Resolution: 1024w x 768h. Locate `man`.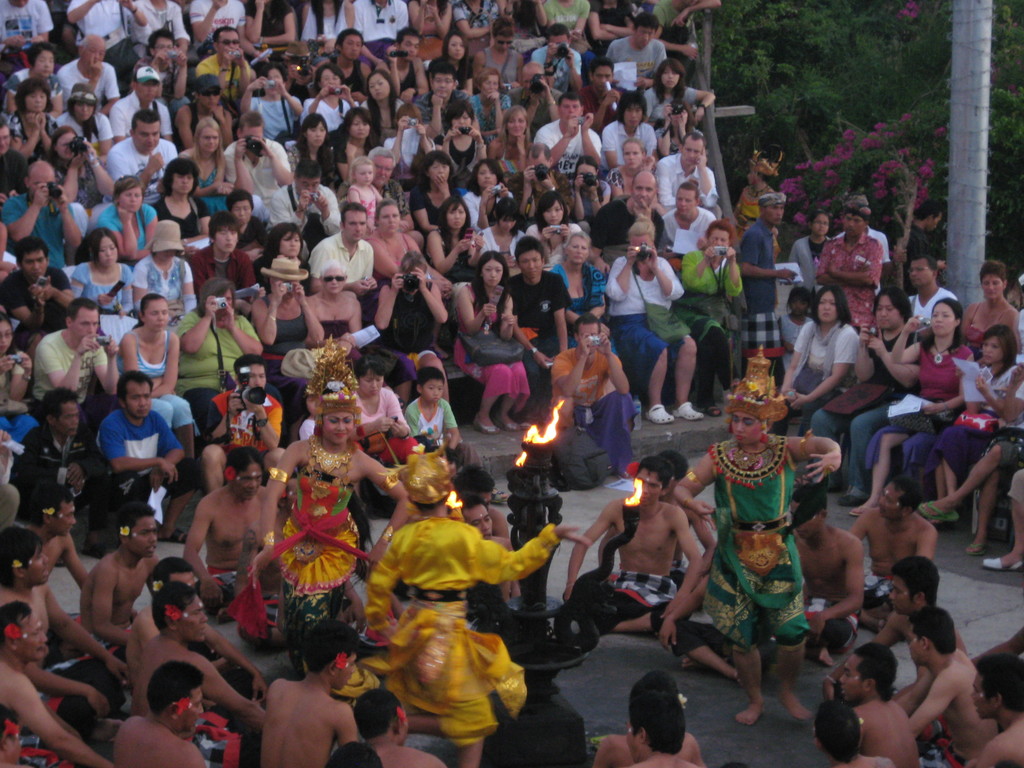
bbox=(655, 132, 721, 253).
